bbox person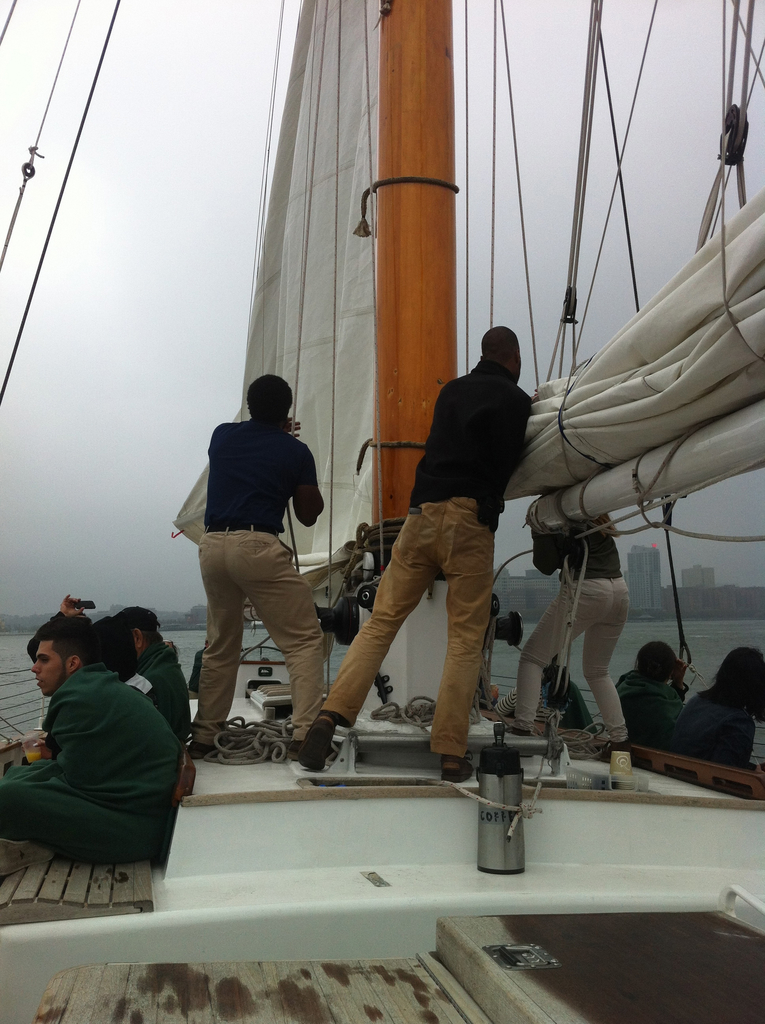
120, 609, 199, 753
